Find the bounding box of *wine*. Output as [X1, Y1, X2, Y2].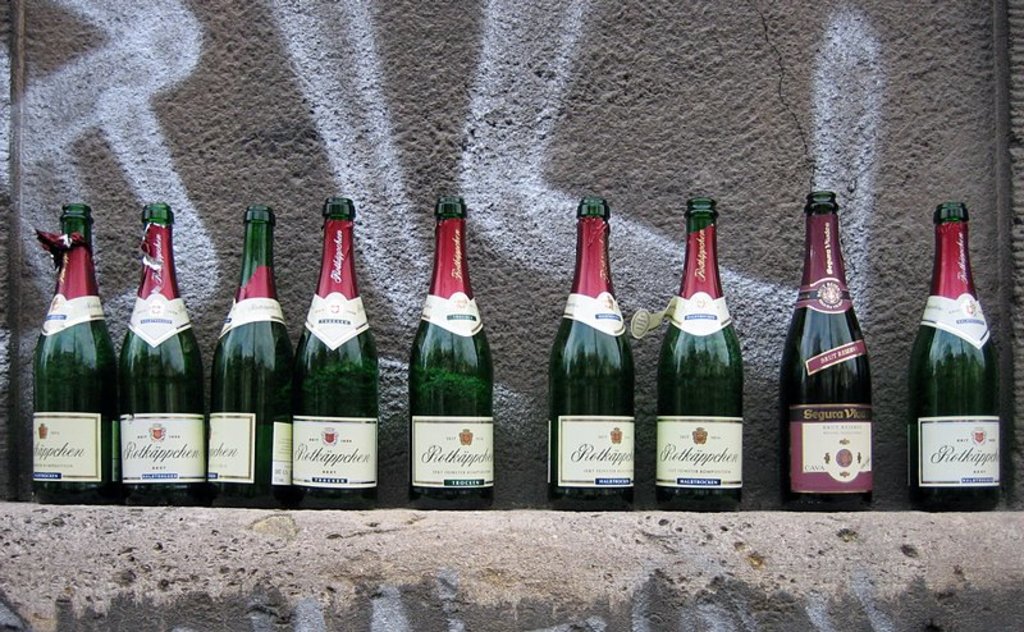
[296, 198, 376, 510].
